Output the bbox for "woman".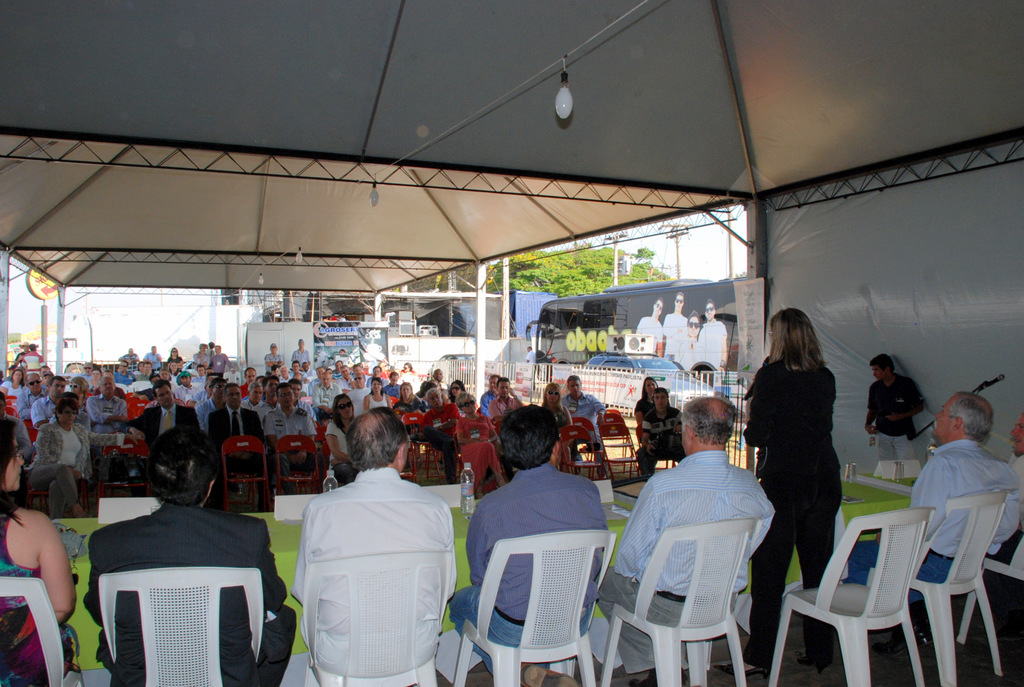
(left=170, top=358, right=178, bottom=376).
